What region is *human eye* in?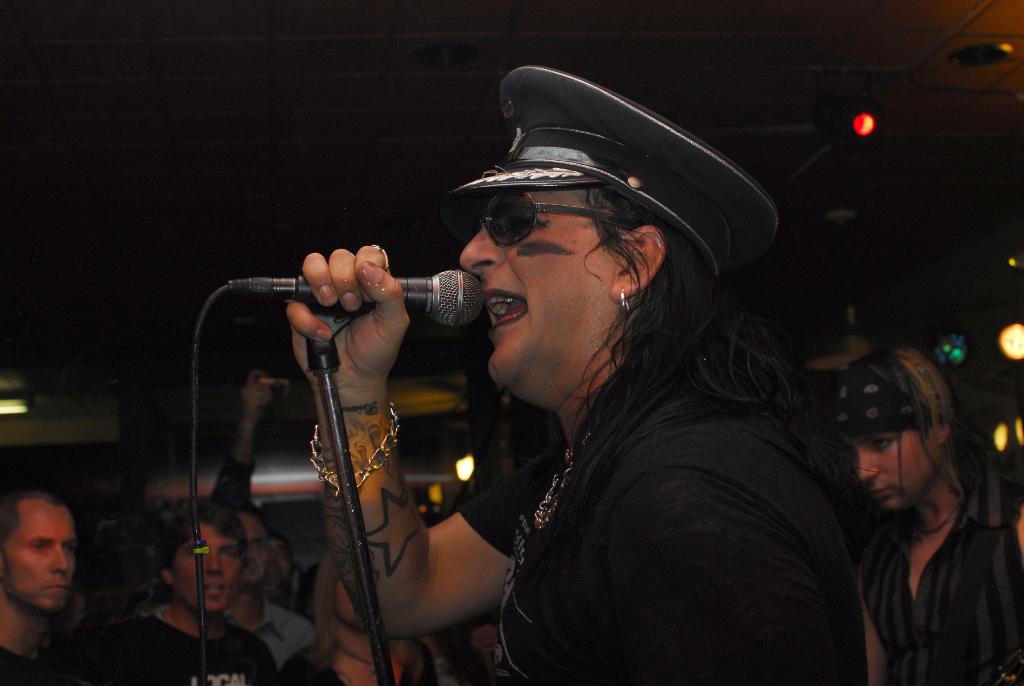
region(497, 202, 543, 236).
